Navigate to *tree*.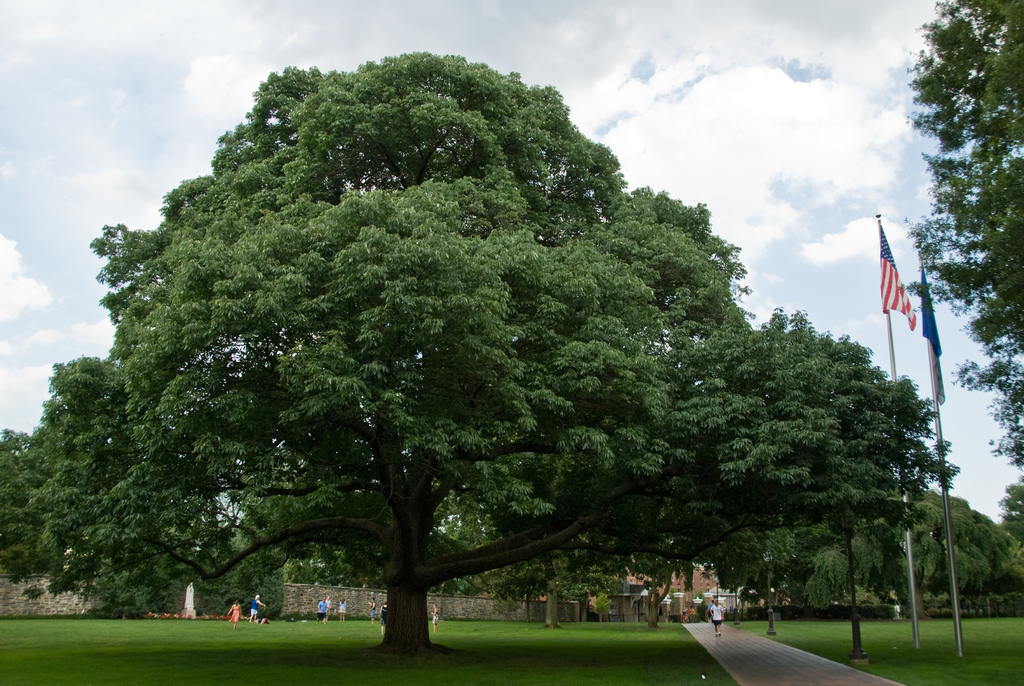
Navigation target: region(239, 552, 286, 631).
